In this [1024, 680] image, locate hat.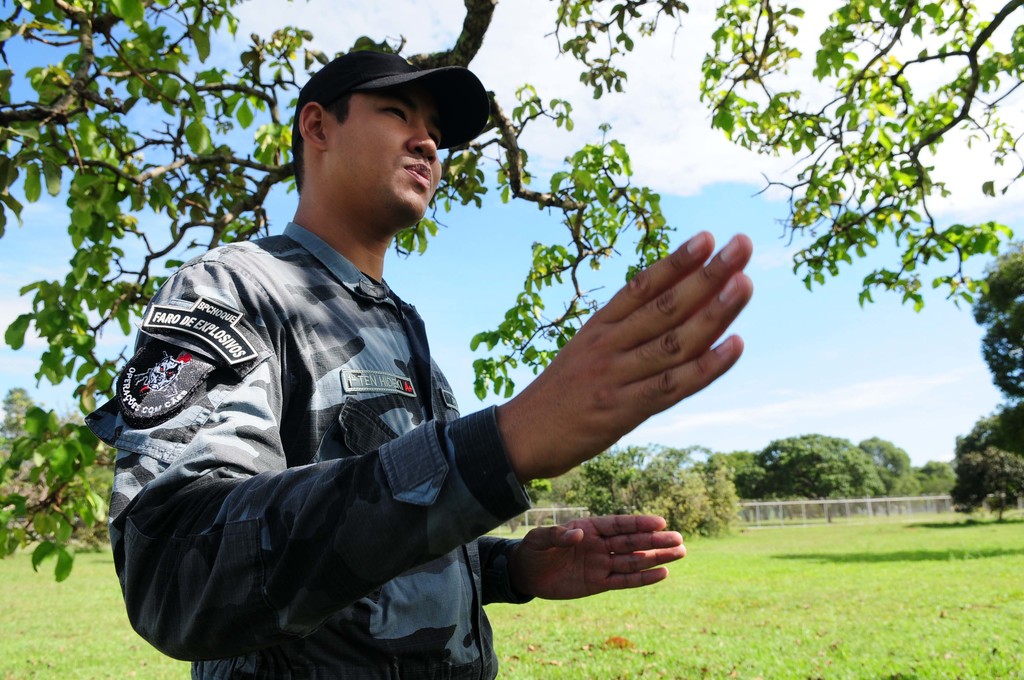
Bounding box: BBox(280, 45, 493, 161).
